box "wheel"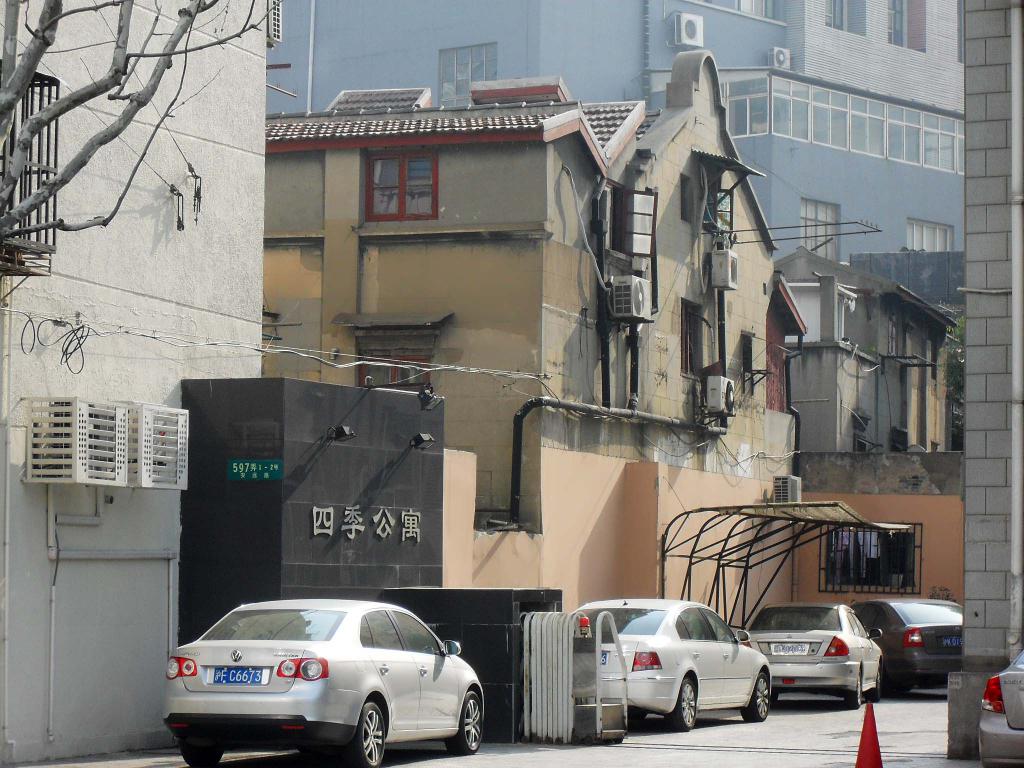
[177, 733, 227, 767]
